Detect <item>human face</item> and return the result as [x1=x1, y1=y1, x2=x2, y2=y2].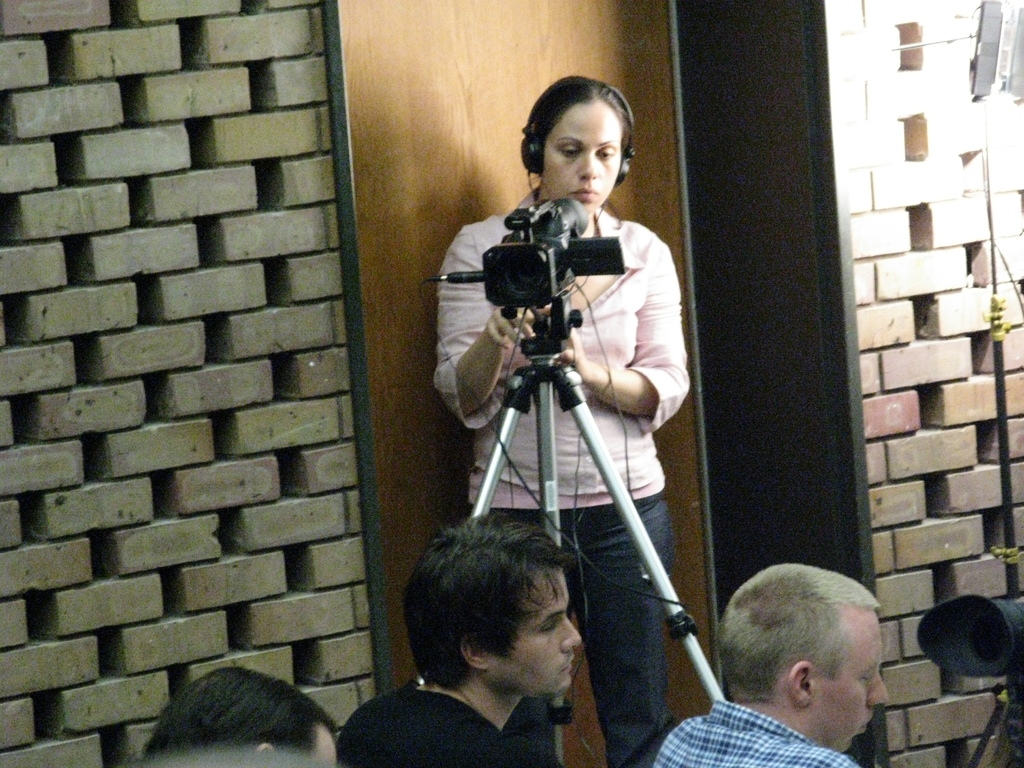
[x1=490, y1=566, x2=579, y2=695].
